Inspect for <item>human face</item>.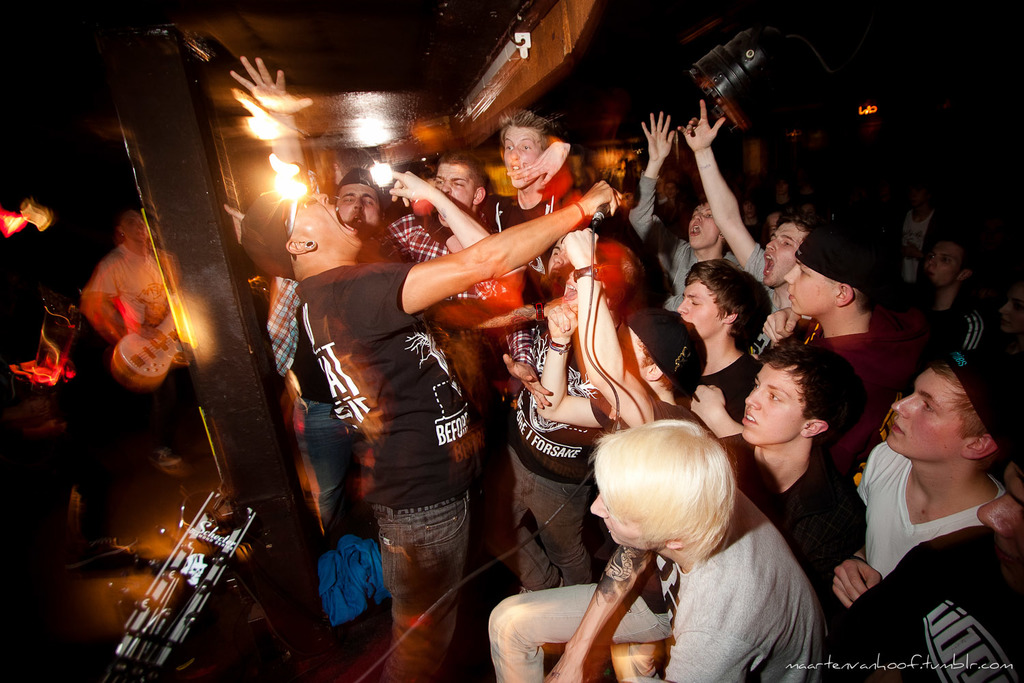
Inspection: (x1=502, y1=124, x2=543, y2=189).
